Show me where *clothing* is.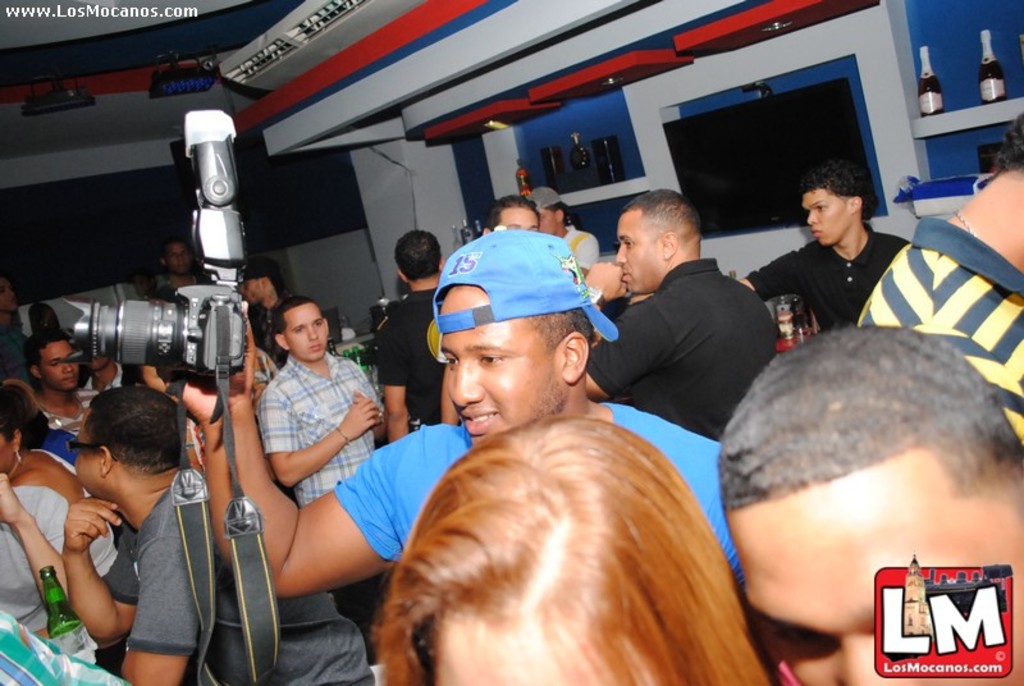
*clothing* is at region(558, 223, 599, 266).
